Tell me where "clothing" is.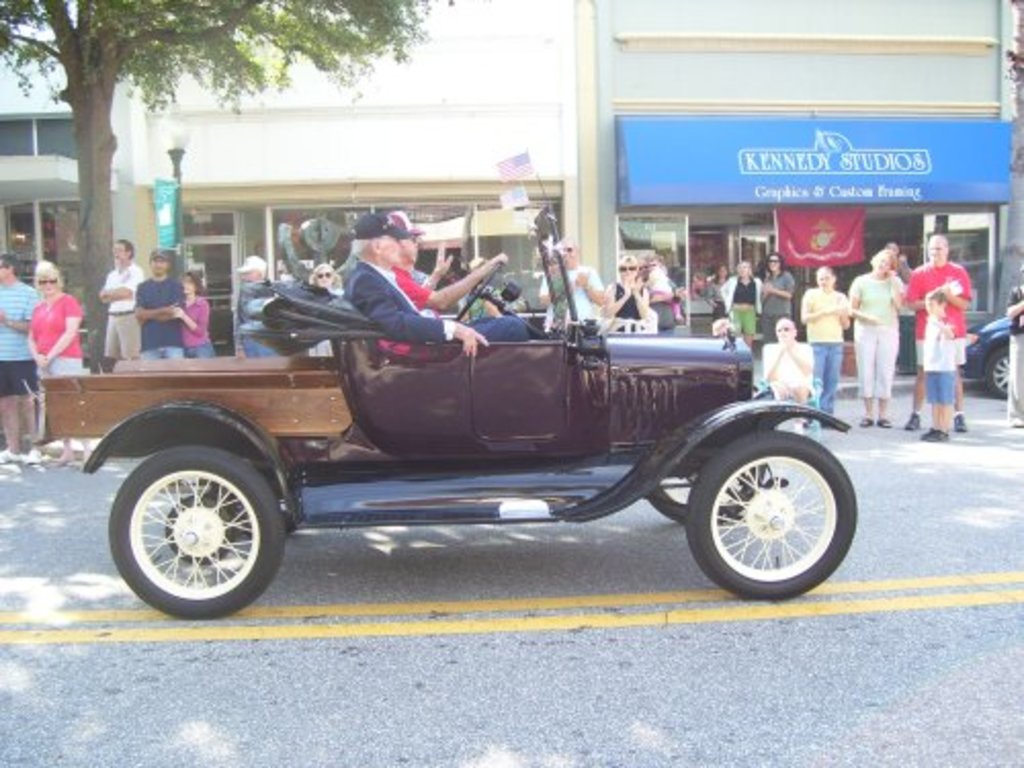
"clothing" is at x1=610, y1=281, x2=647, y2=332.
